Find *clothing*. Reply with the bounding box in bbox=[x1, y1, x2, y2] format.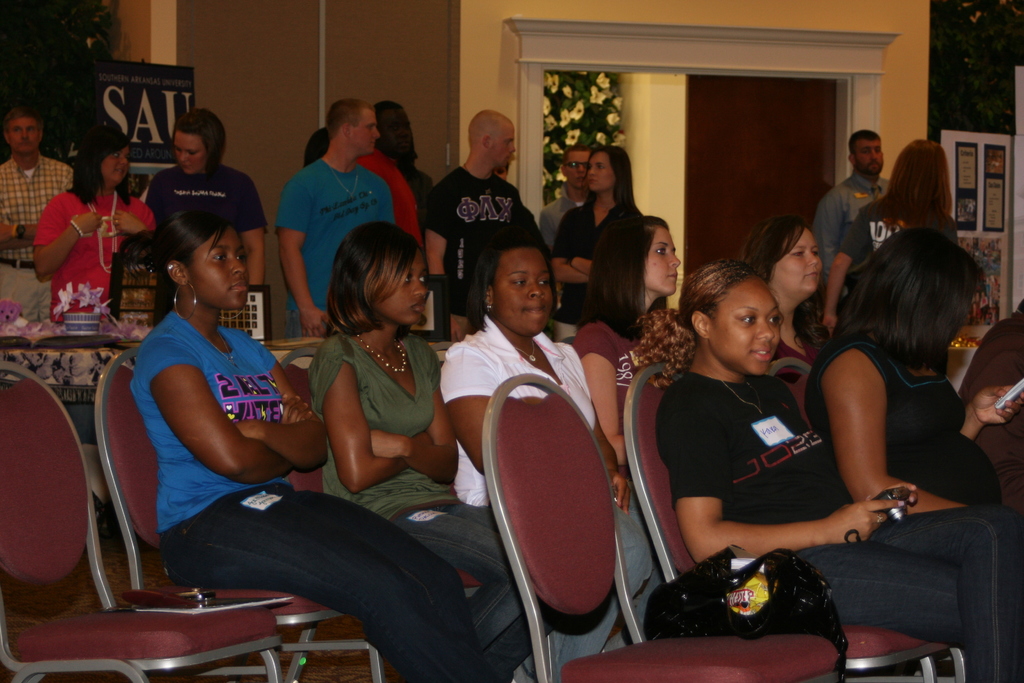
bbox=[554, 188, 633, 338].
